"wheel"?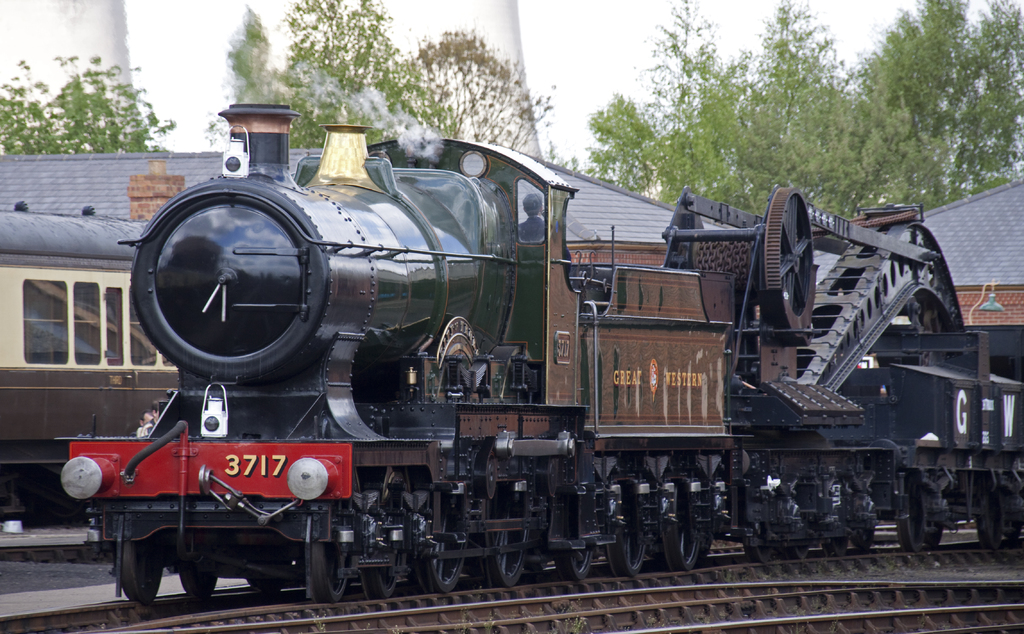
x1=748, y1=546, x2=781, y2=567
